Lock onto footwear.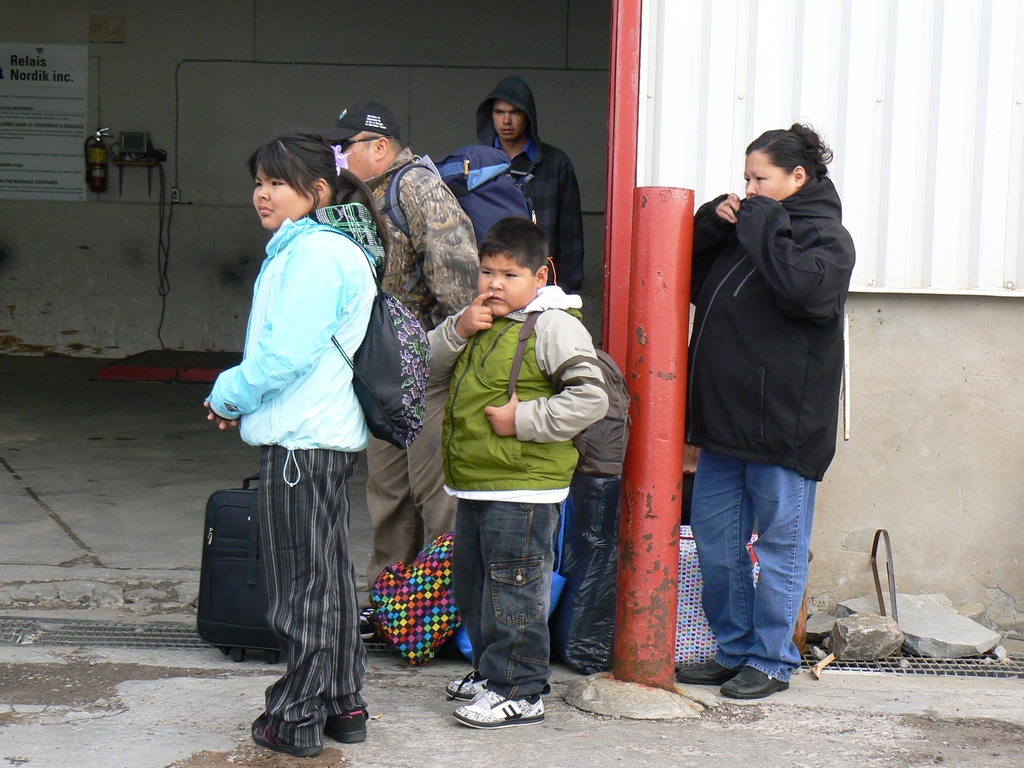
Locked: 246:715:323:757.
